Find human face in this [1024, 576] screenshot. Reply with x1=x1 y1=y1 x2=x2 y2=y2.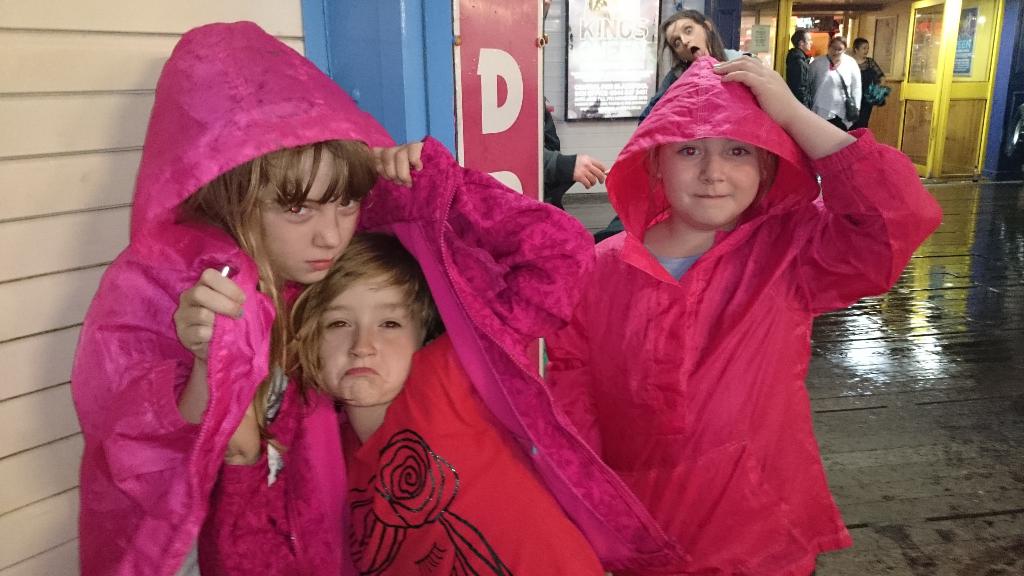
x1=660 y1=136 x2=760 y2=227.
